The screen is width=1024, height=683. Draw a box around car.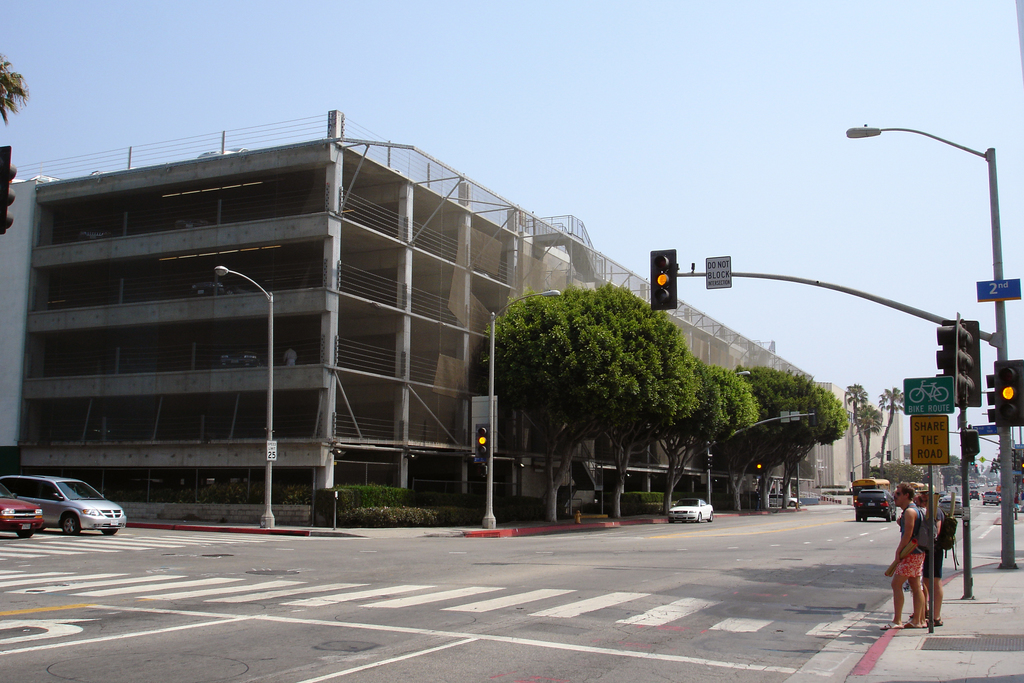
(left=0, top=484, right=47, bottom=543).
